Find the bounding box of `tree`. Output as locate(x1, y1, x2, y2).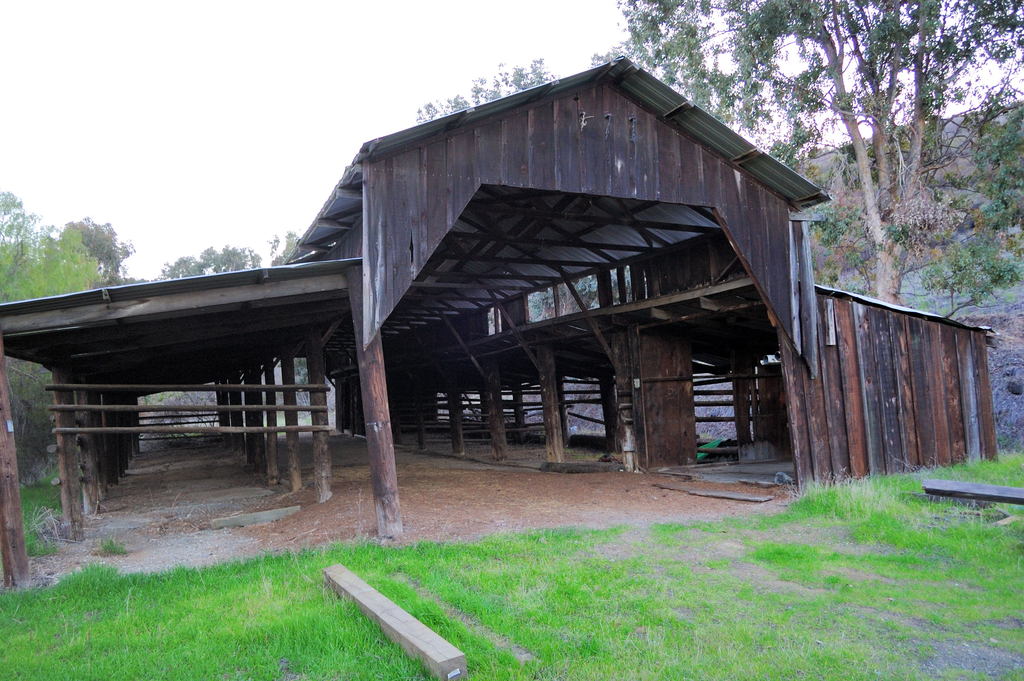
locate(411, 56, 557, 117).
